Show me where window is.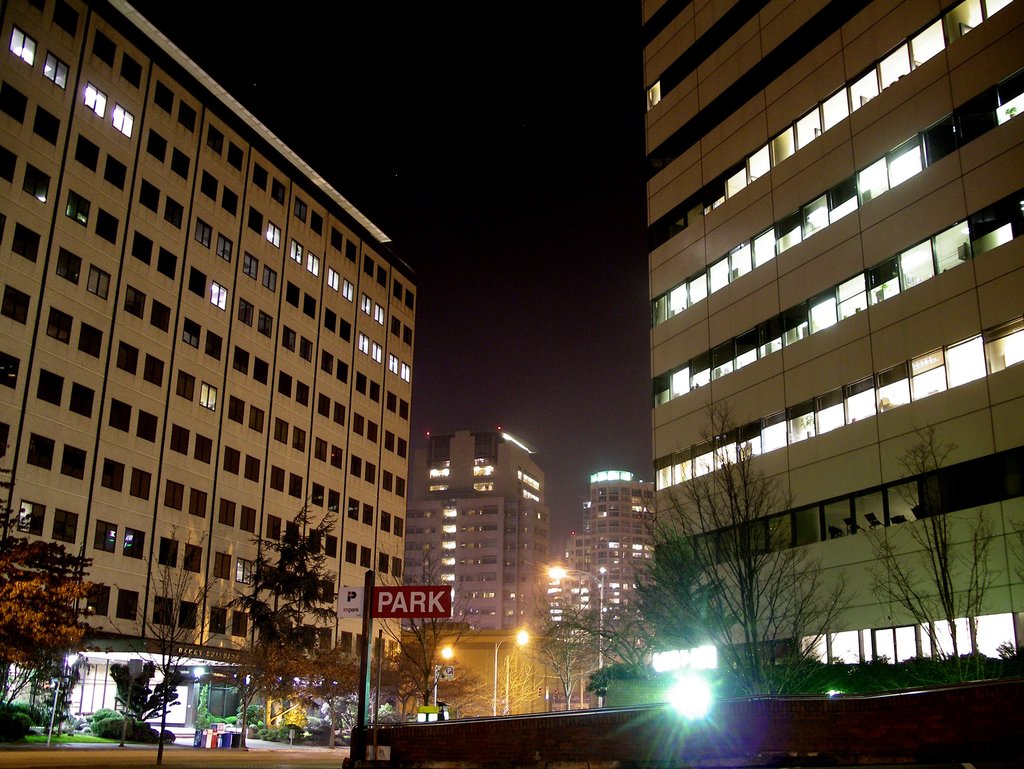
window is at 187/546/203/575.
